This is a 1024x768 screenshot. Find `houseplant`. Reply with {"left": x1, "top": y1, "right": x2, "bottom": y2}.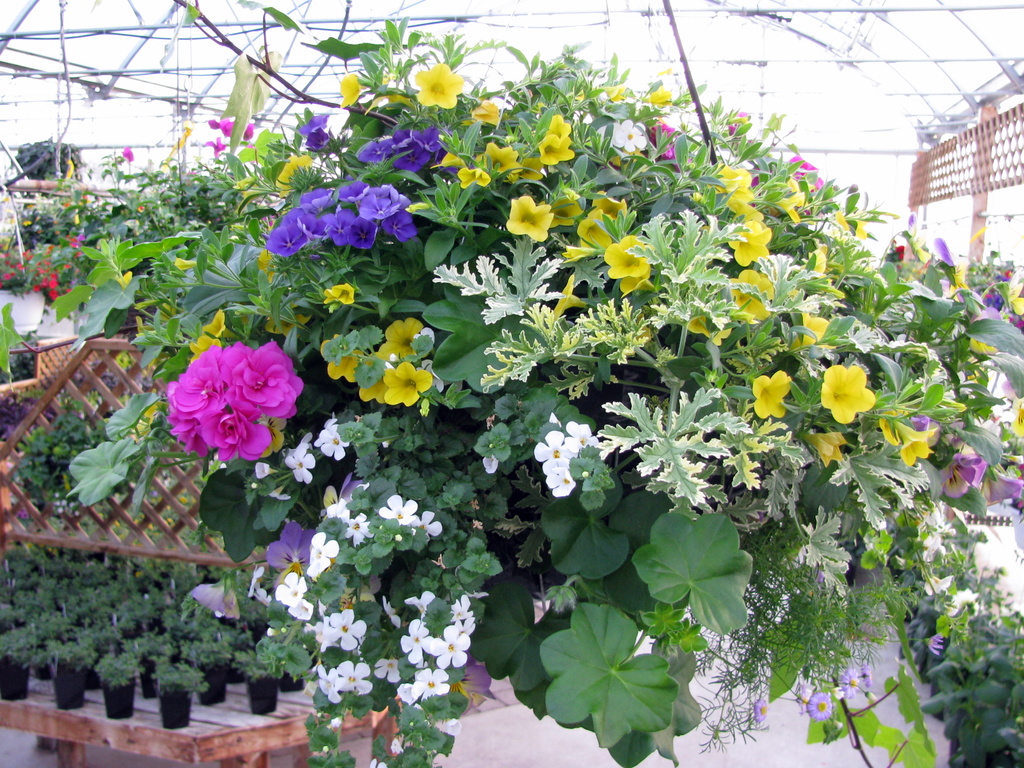
{"left": 181, "top": 628, "right": 226, "bottom": 701}.
